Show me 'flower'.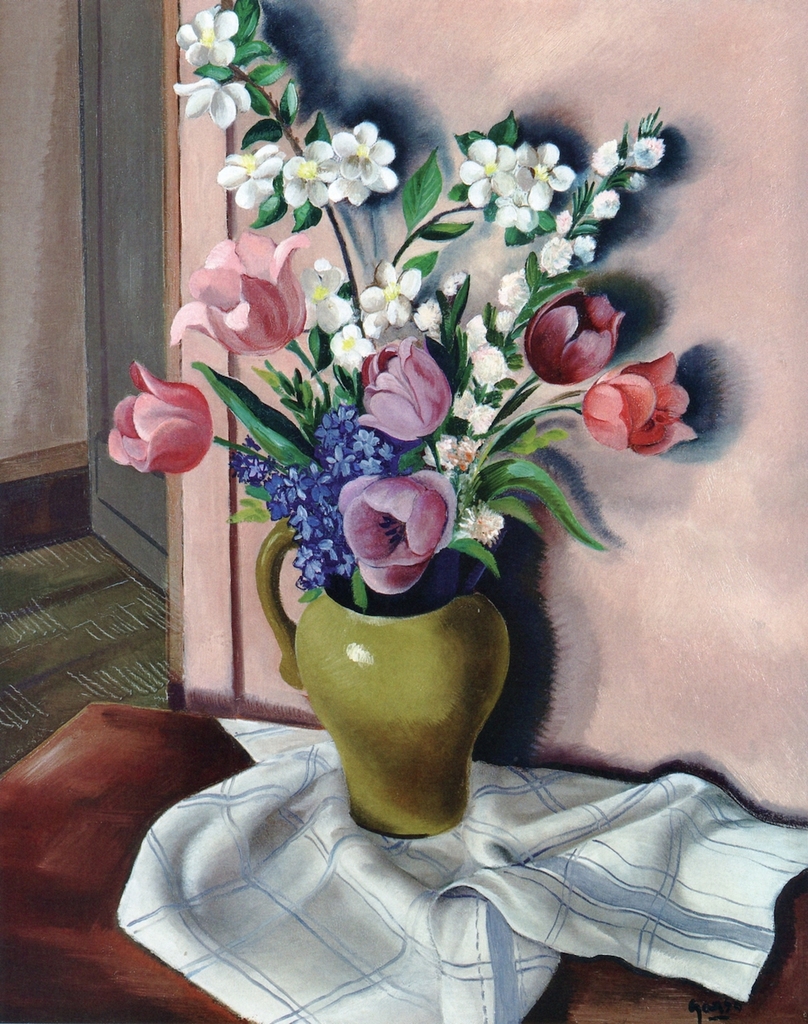
'flower' is here: <region>216, 146, 299, 206</region>.
